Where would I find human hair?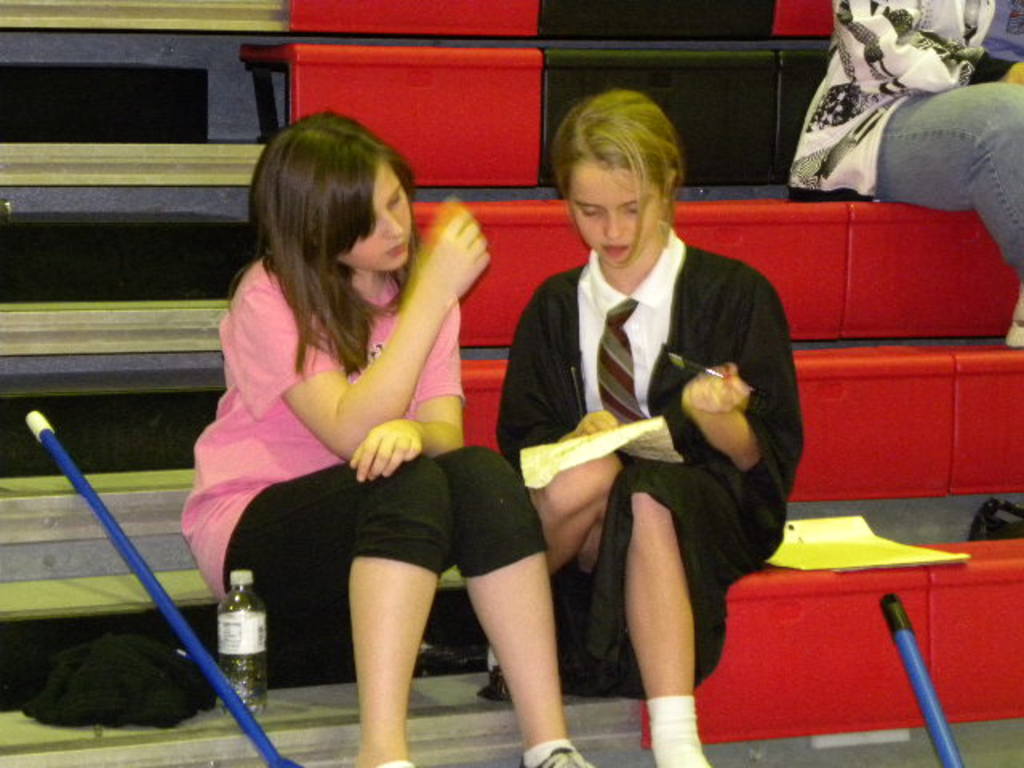
At <box>554,94,685,238</box>.
